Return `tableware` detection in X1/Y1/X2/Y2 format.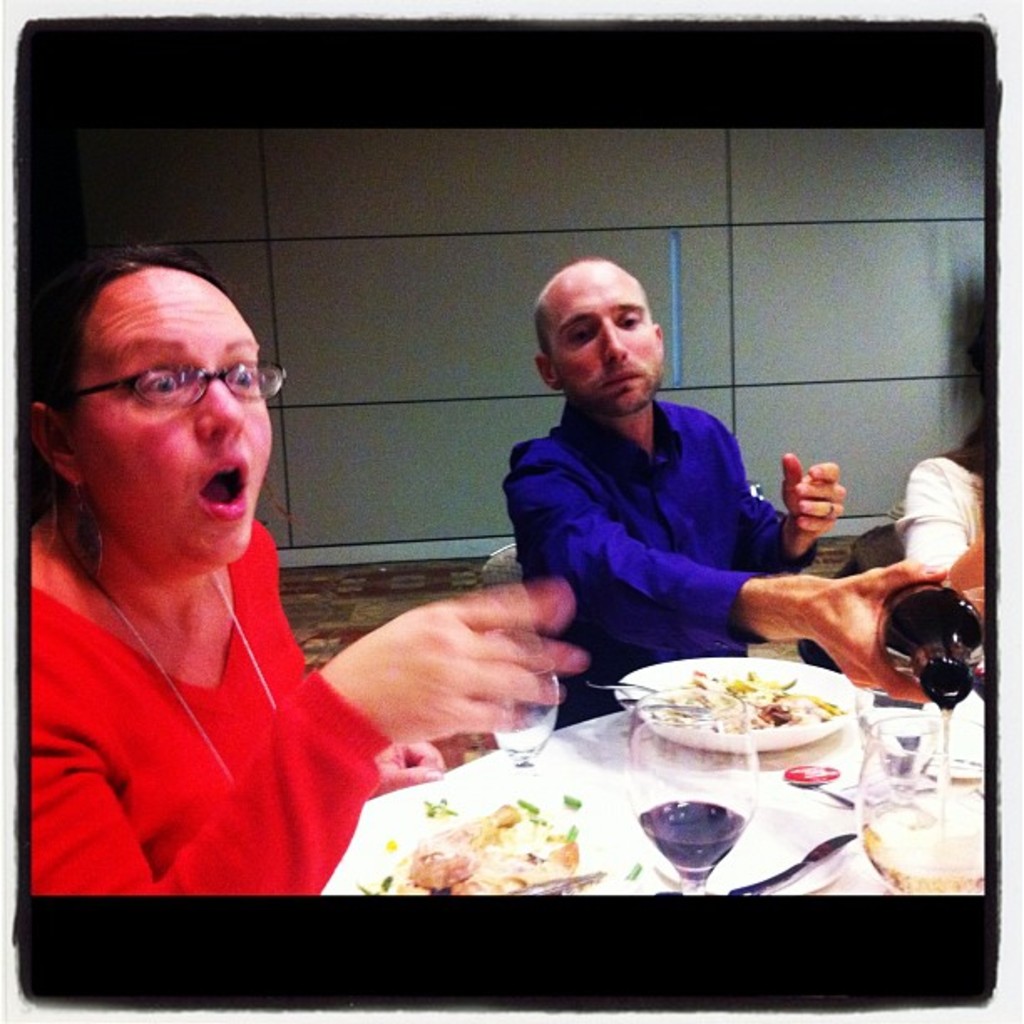
622/711/760/895.
